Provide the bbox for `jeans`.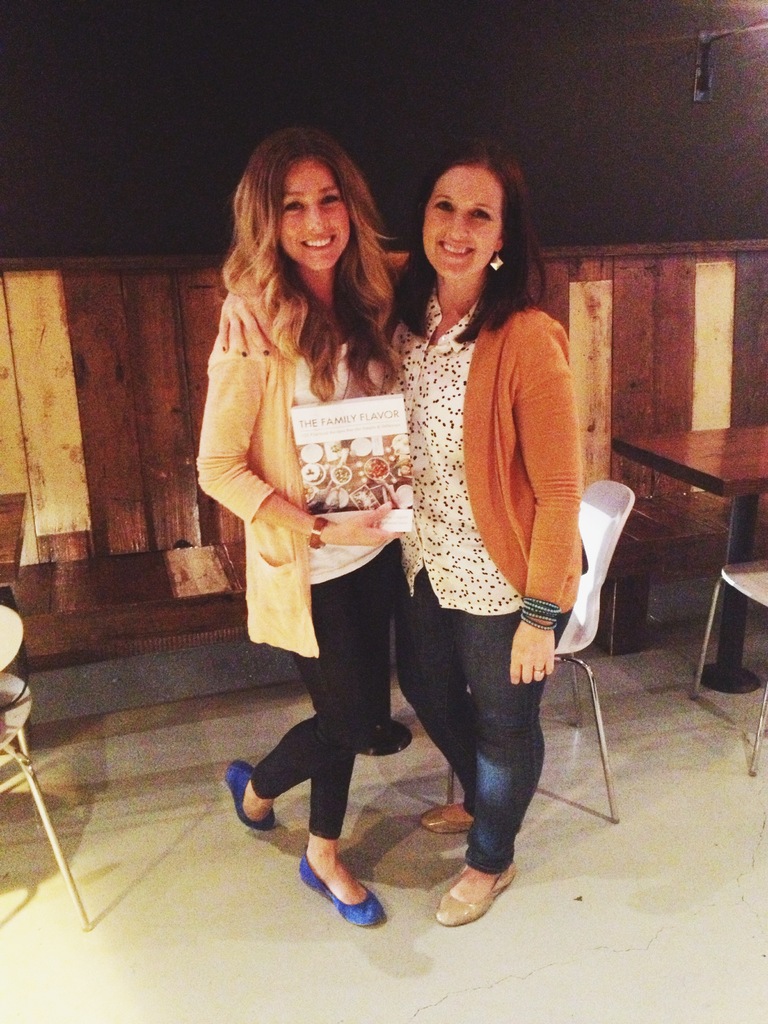
(401,572,578,872).
